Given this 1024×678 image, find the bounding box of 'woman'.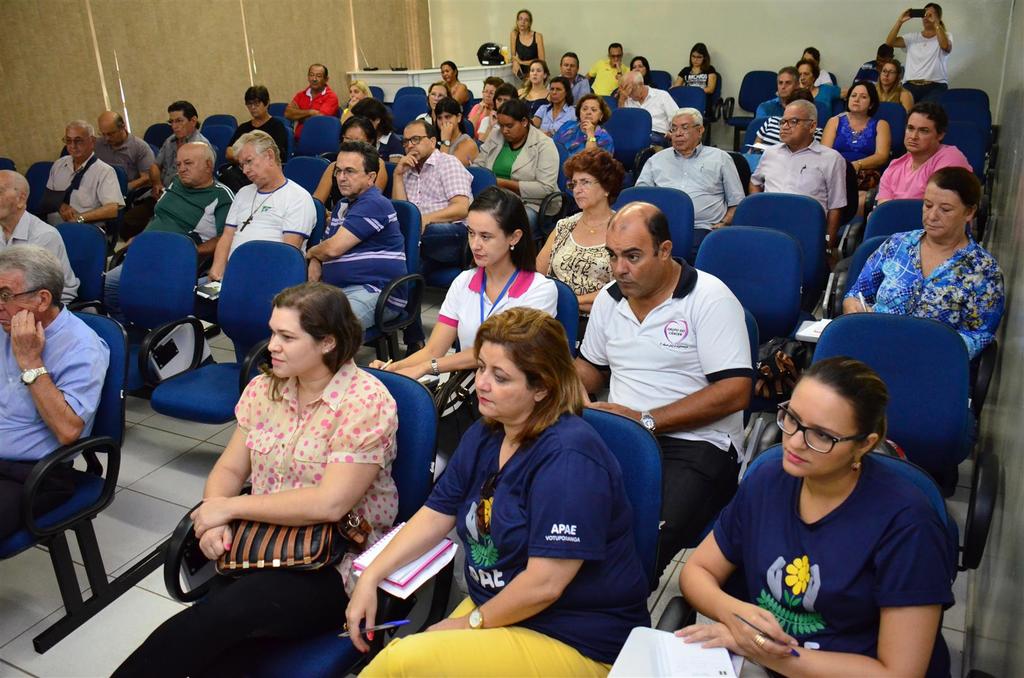
box=[631, 54, 656, 88].
